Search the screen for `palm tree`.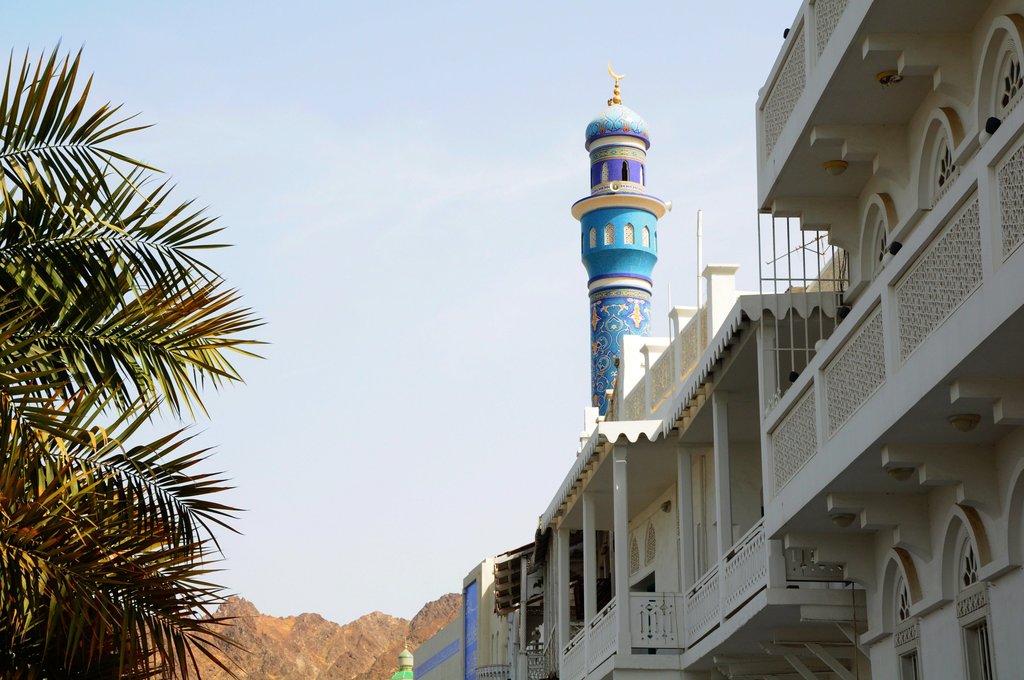
Found at <box>0,31,255,679</box>.
